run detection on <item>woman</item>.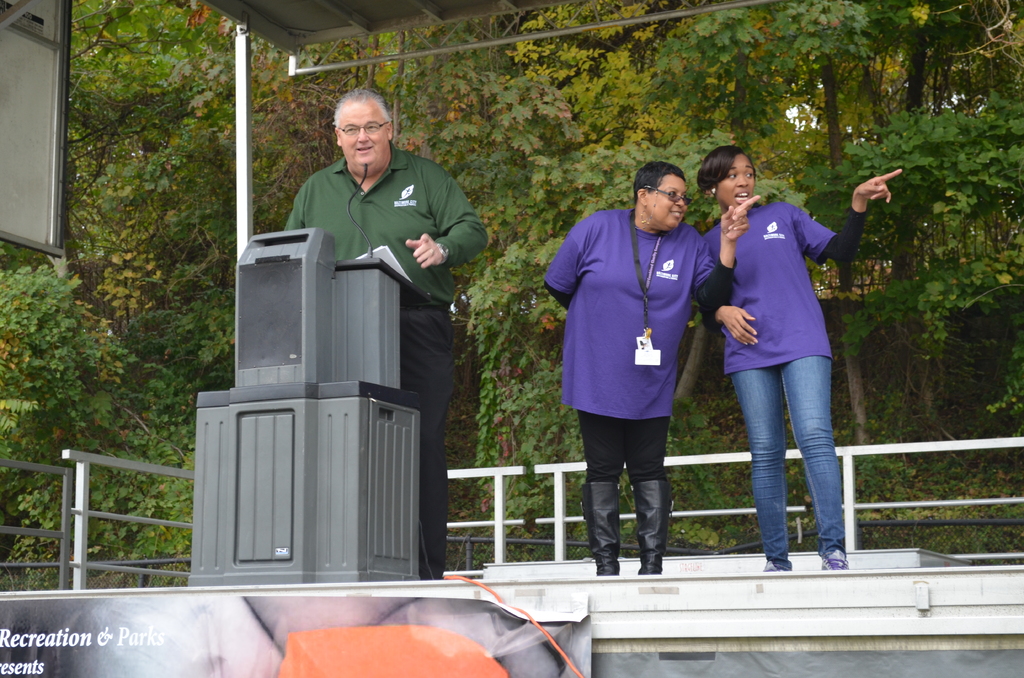
Result: bbox=(543, 162, 762, 574).
